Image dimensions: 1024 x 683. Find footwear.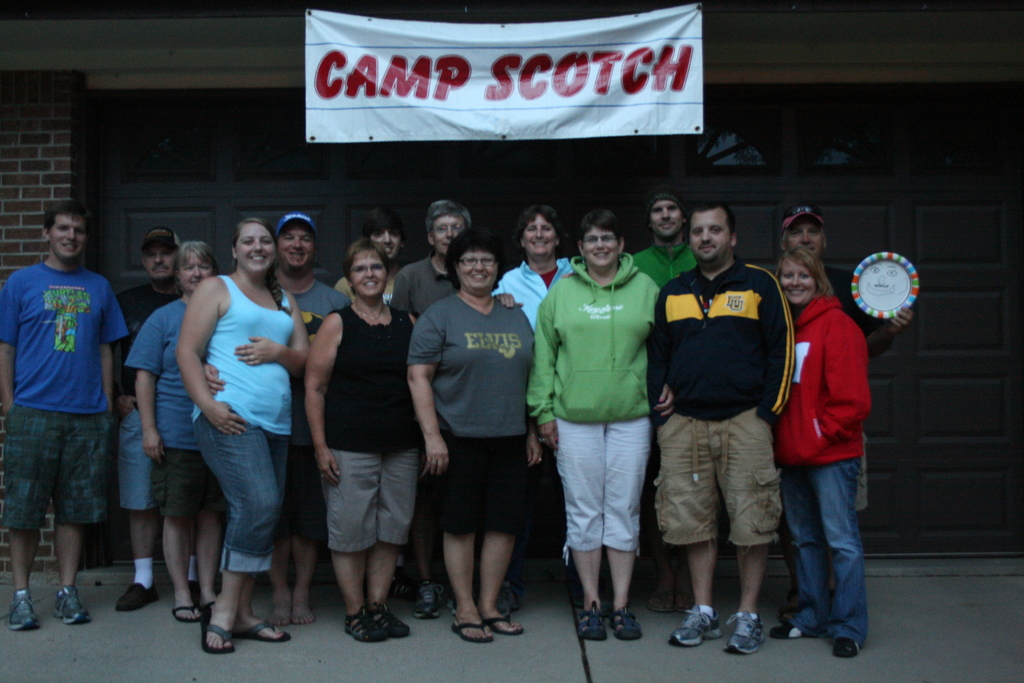
region(113, 585, 156, 605).
